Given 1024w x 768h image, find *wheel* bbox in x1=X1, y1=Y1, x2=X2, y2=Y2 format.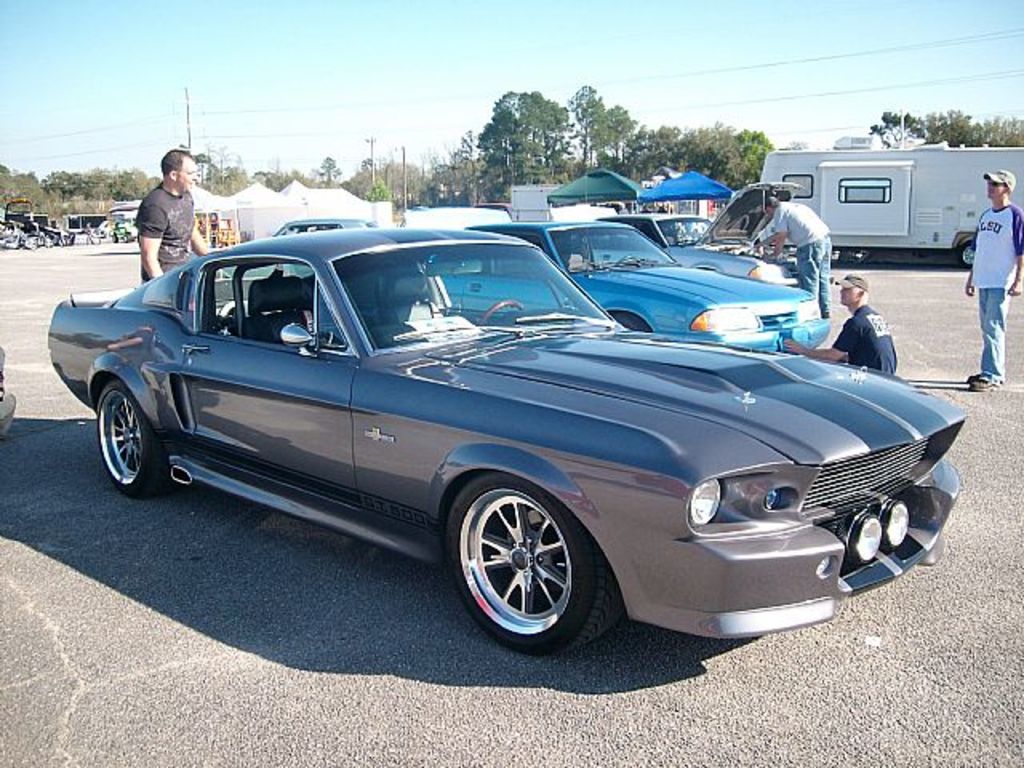
x1=960, y1=238, x2=973, y2=269.
